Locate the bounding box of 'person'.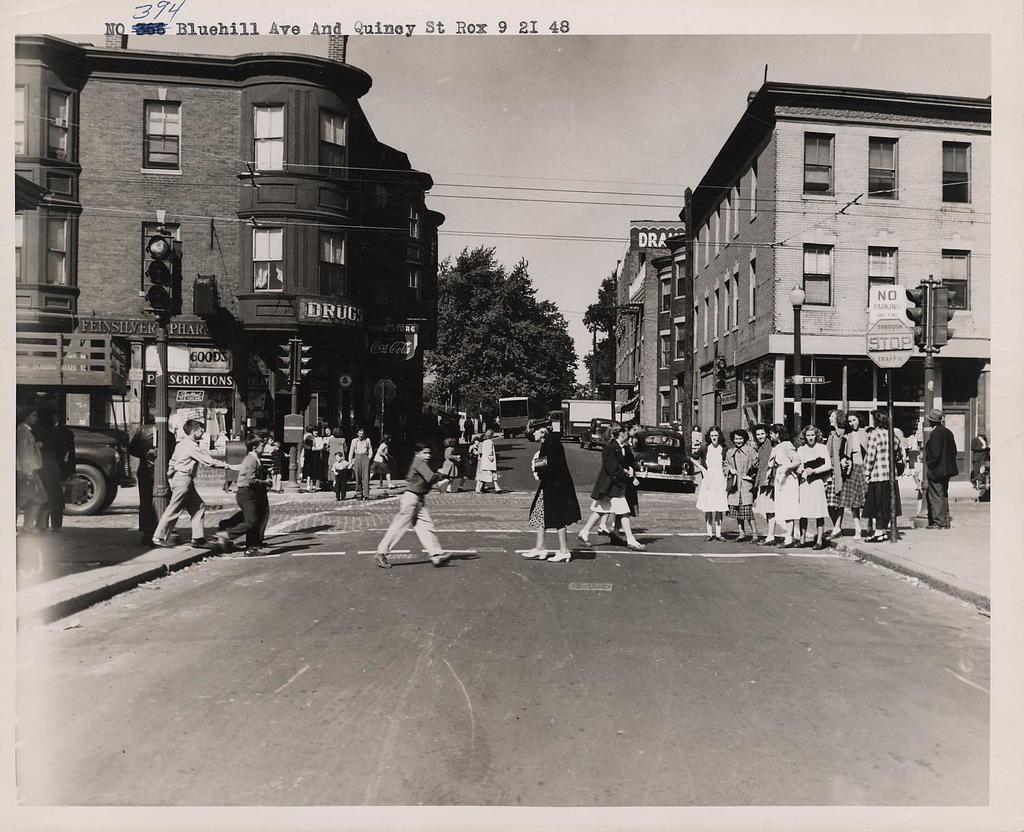
Bounding box: bbox(530, 416, 583, 558).
